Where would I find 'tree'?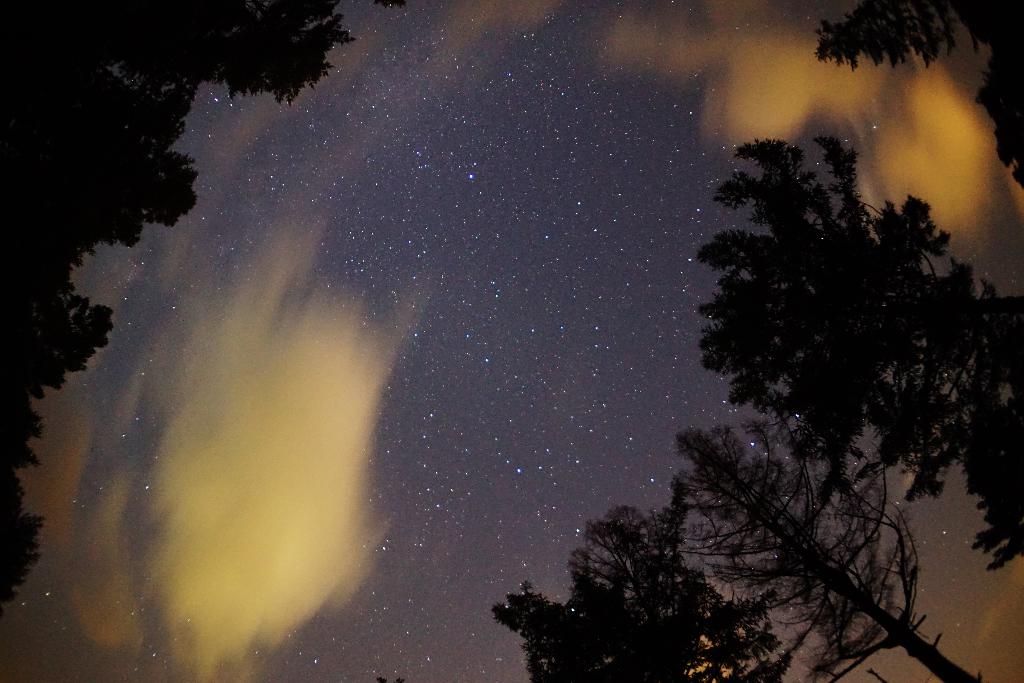
At {"x1": 692, "y1": 135, "x2": 1023, "y2": 575}.
